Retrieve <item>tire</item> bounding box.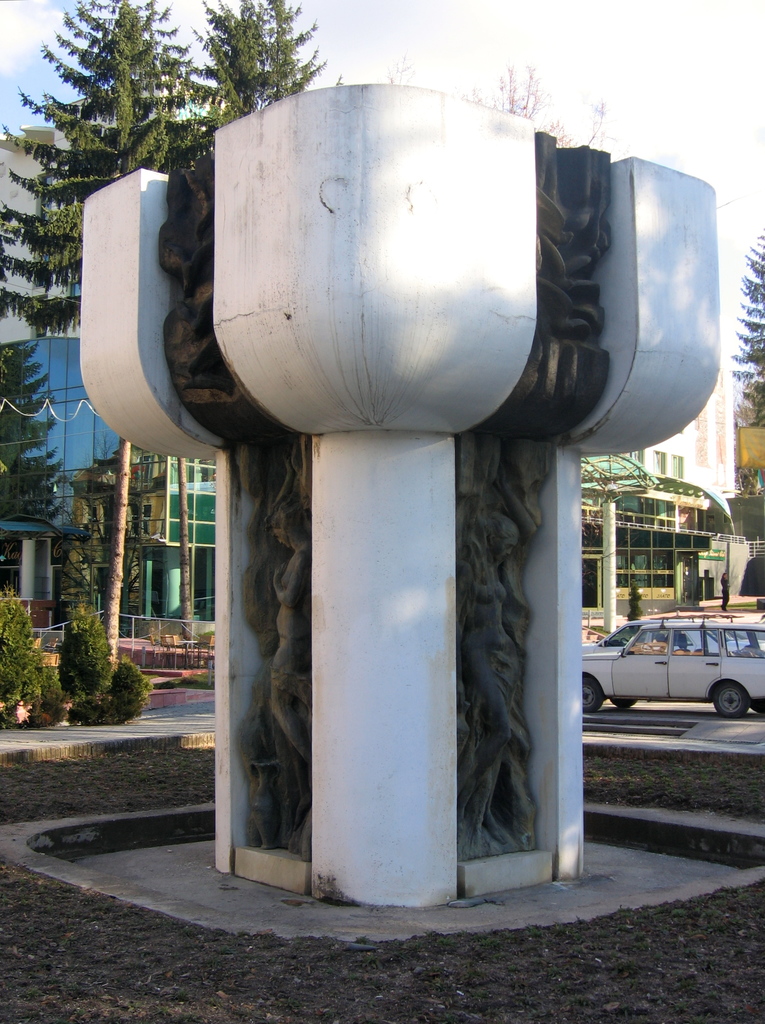
Bounding box: (713,682,752,717).
